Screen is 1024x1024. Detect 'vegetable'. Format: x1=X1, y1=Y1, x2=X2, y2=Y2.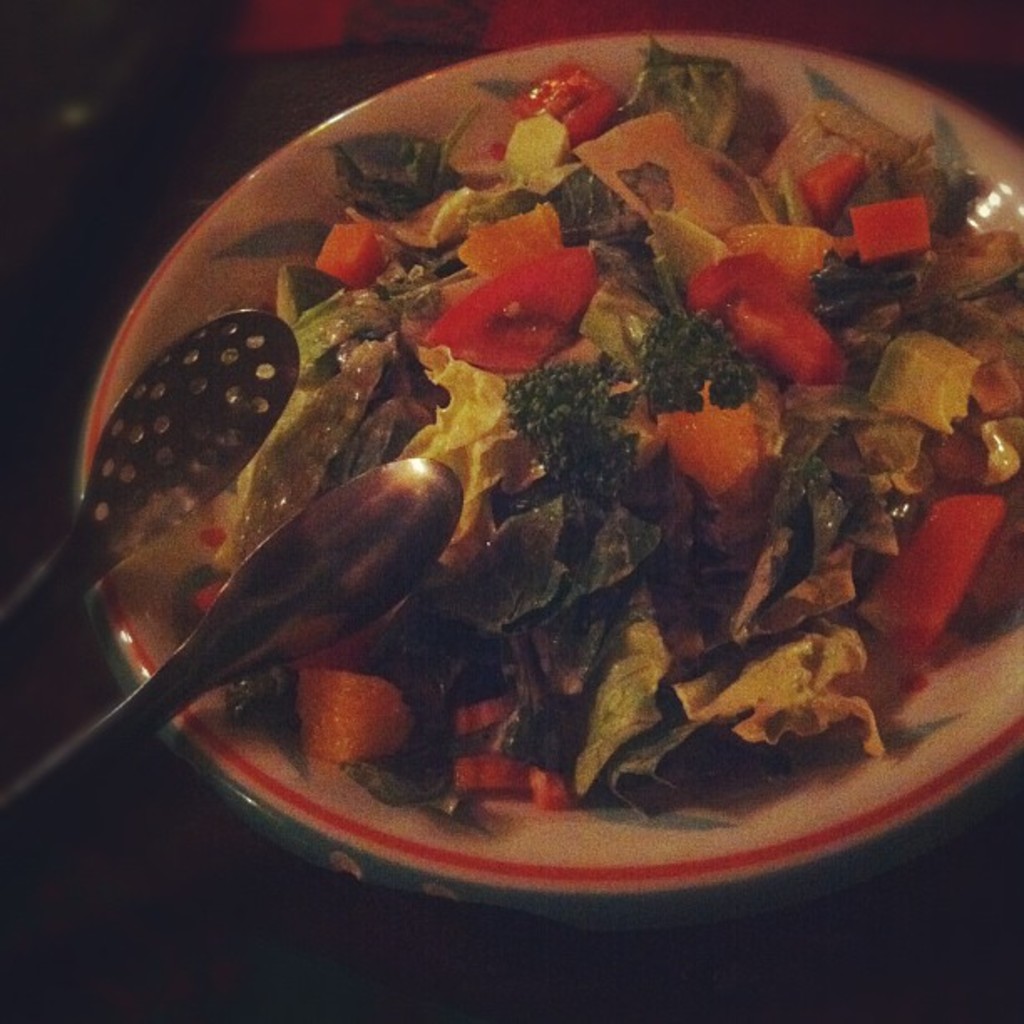
x1=248, y1=54, x2=969, y2=684.
